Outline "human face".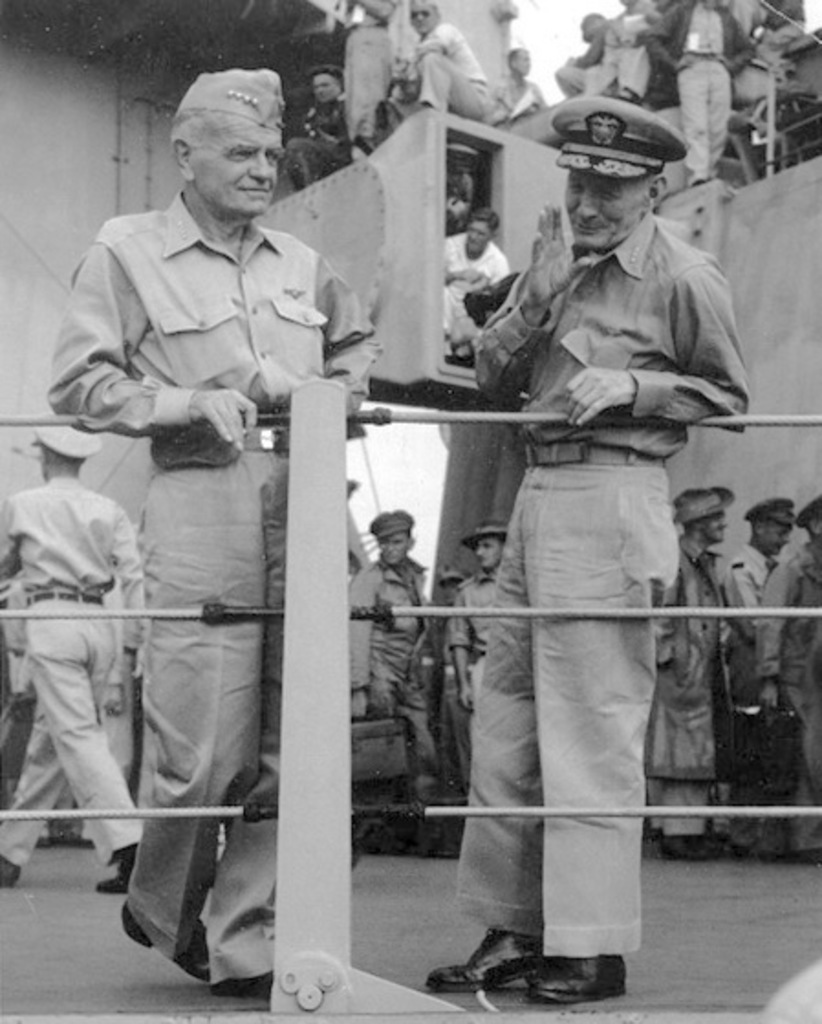
Outline: <box>553,148,654,266</box>.
